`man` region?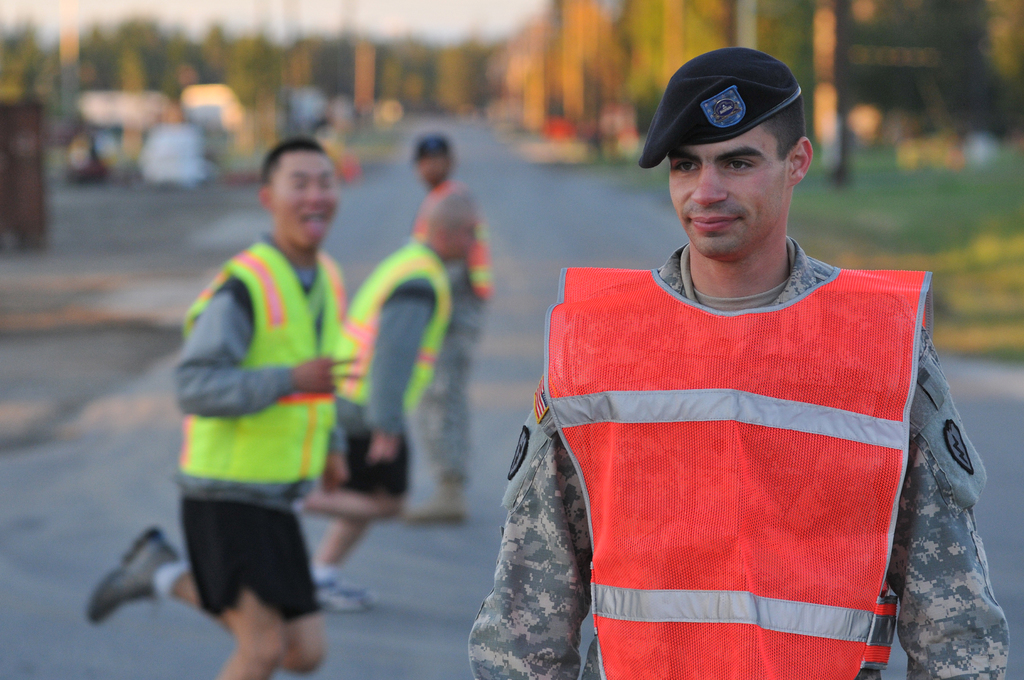
bbox=(462, 48, 1015, 679)
